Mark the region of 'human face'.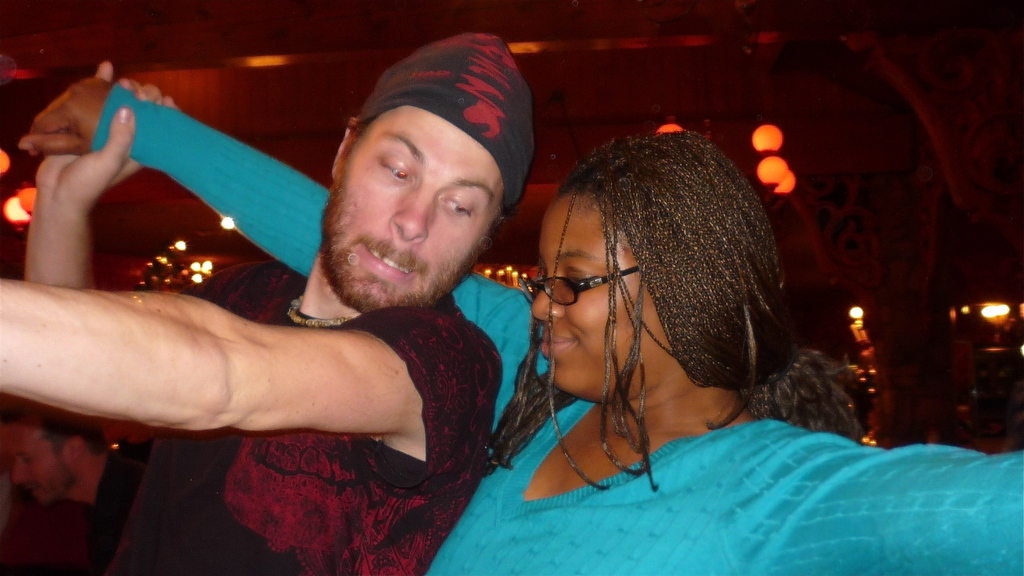
Region: 524 190 663 389.
